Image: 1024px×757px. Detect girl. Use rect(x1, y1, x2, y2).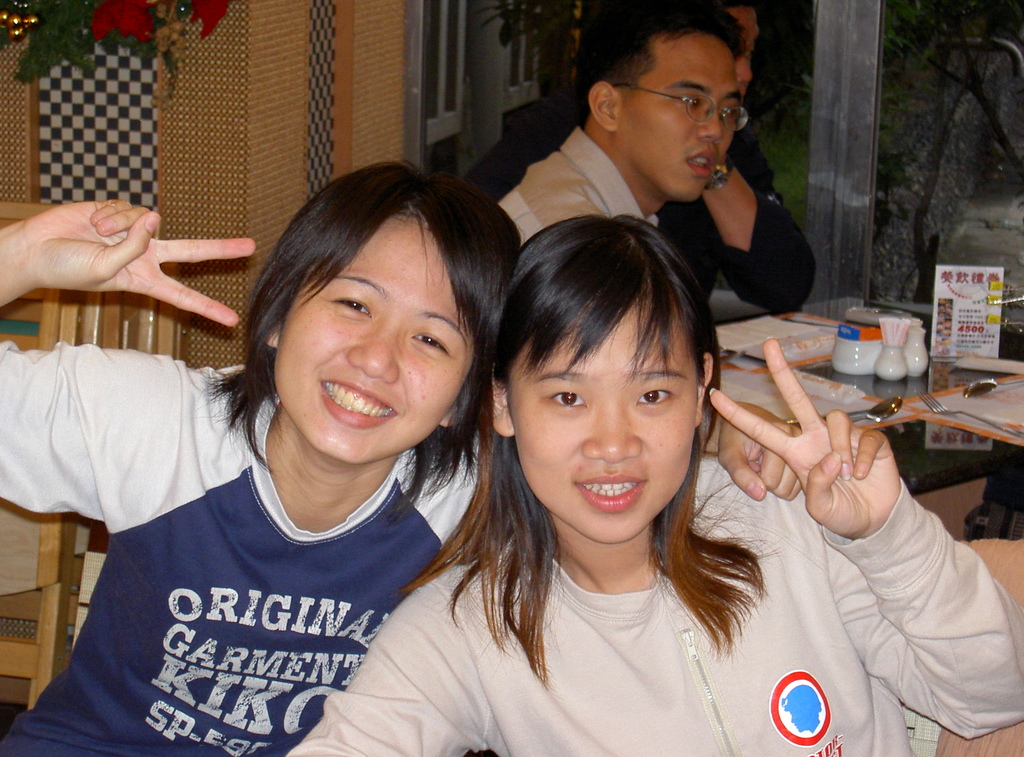
rect(289, 215, 1023, 756).
